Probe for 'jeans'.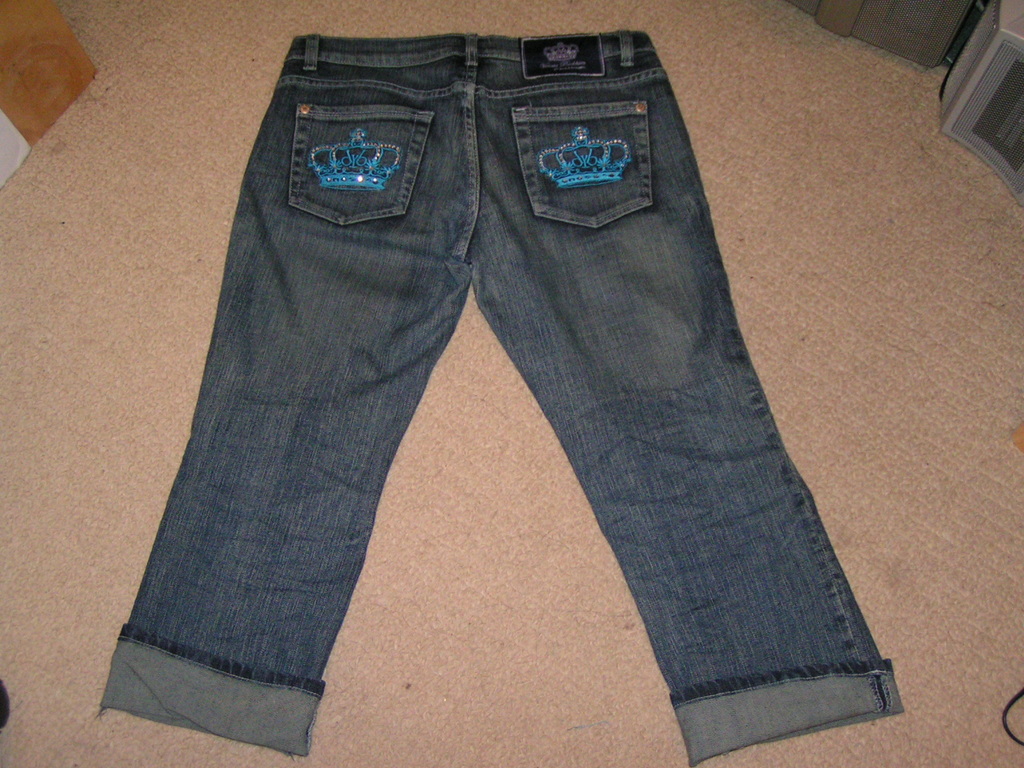
Probe result: BBox(94, 30, 906, 767).
